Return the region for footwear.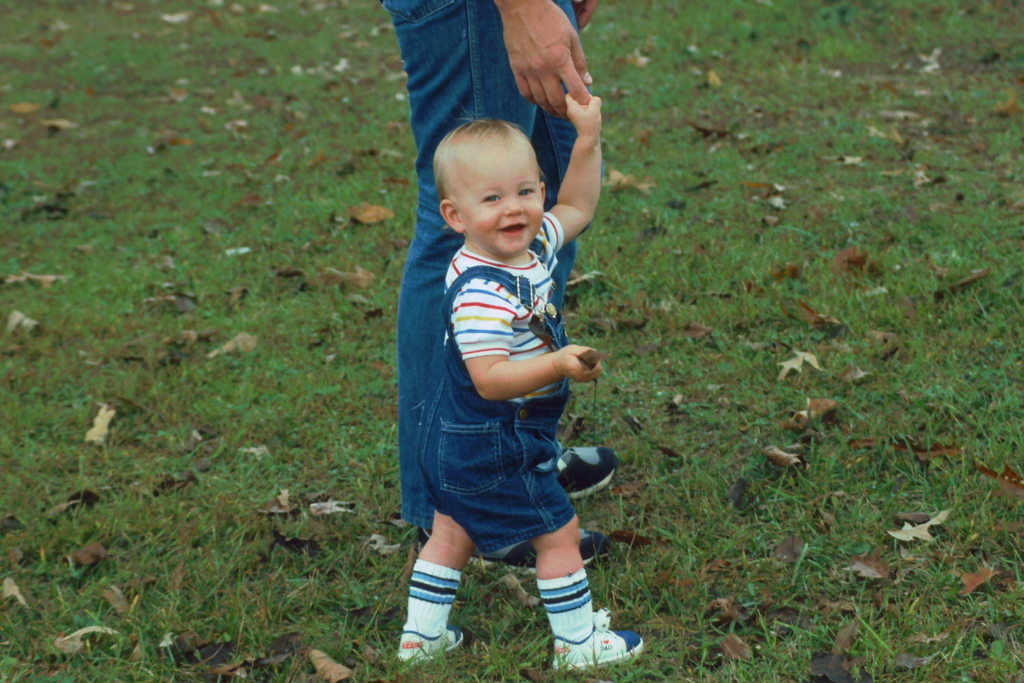
locate(396, 568, 466, 667).
